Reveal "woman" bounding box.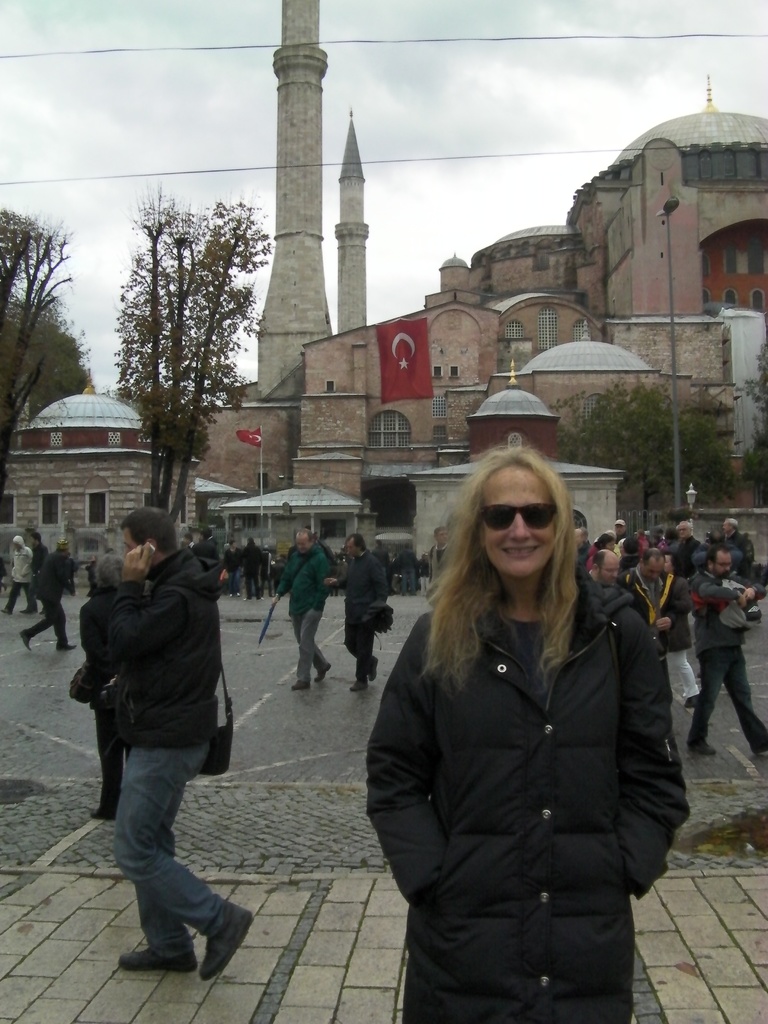
Revealed: (362, 433, 688, 1023).
